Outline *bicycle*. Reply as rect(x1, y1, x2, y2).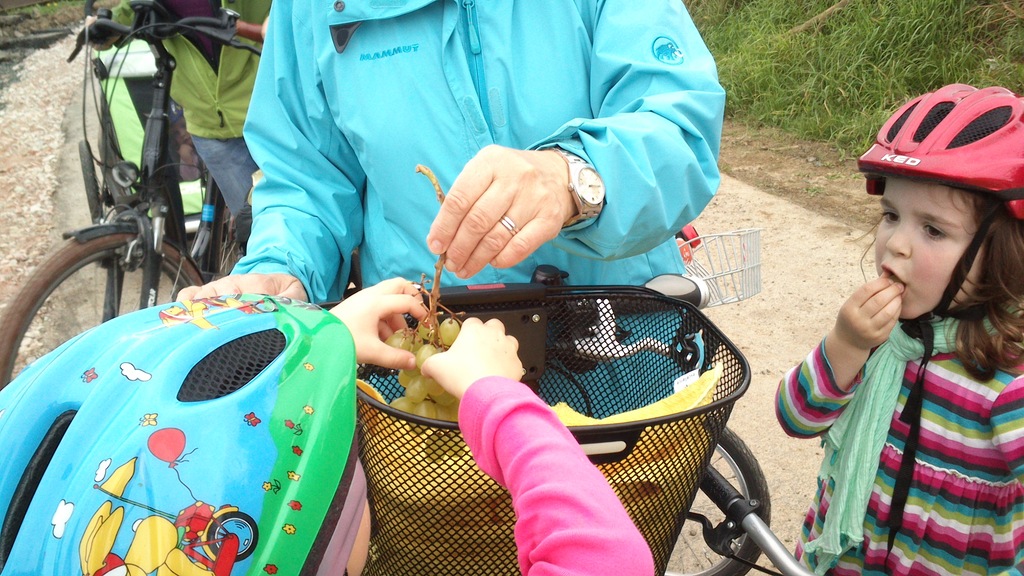
rect(0, 12, 303, 387).
